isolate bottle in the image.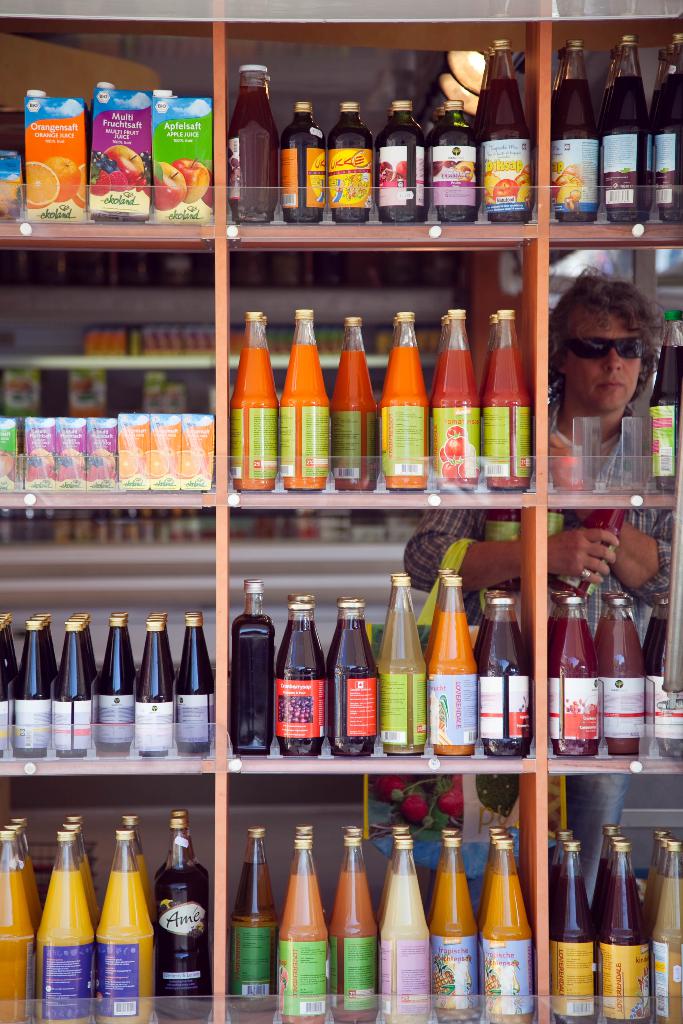
Isolated region: [x1=419, y1=570, x2=491, y2=755].
